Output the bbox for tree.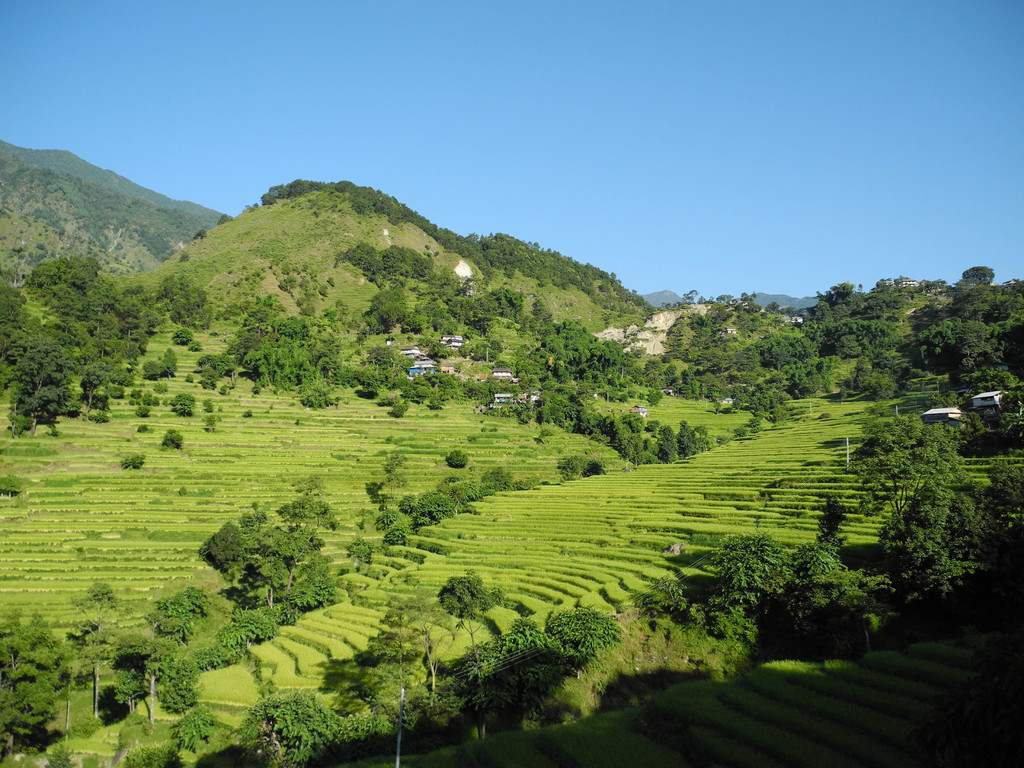
121,449,146,466.
